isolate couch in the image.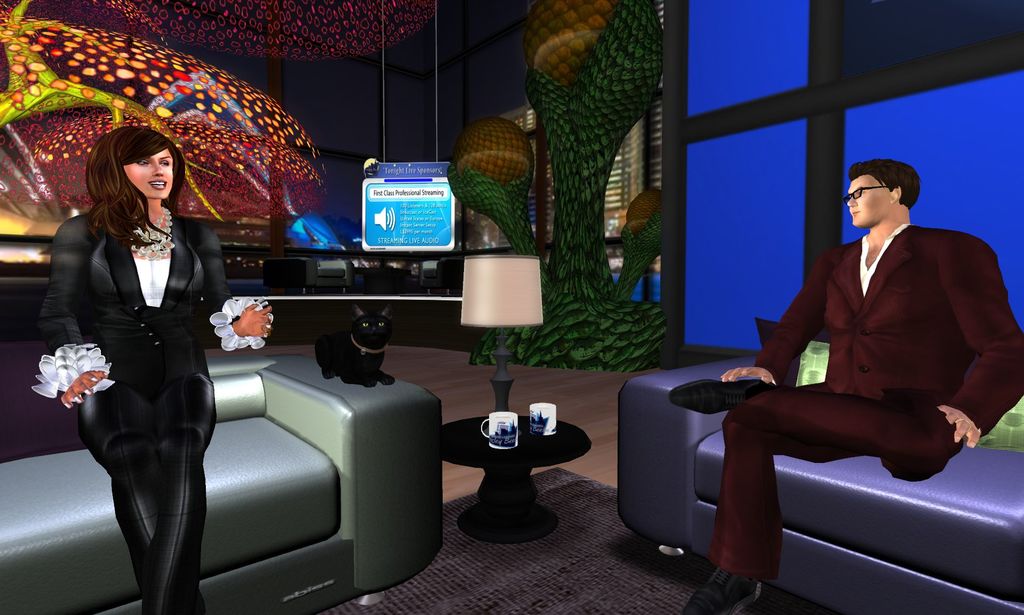
Isolated region: <box>614,318,1023,614</box>.
